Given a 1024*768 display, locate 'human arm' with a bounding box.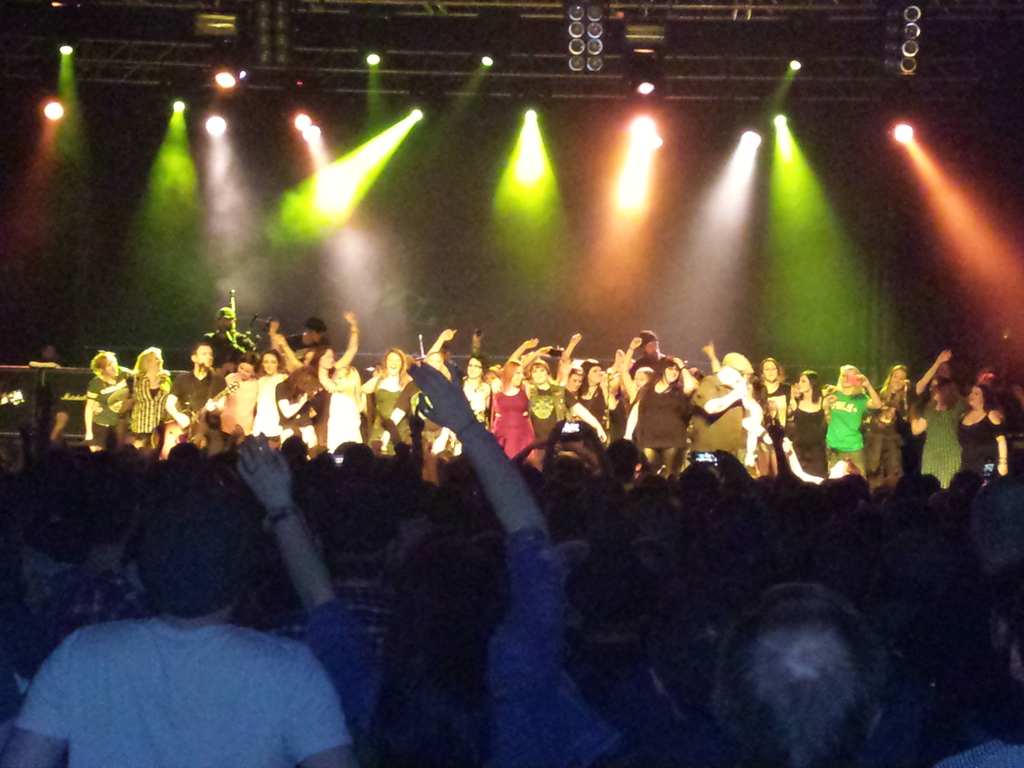
Located: [x1=908, y1=403, x2=933, y2=436].
